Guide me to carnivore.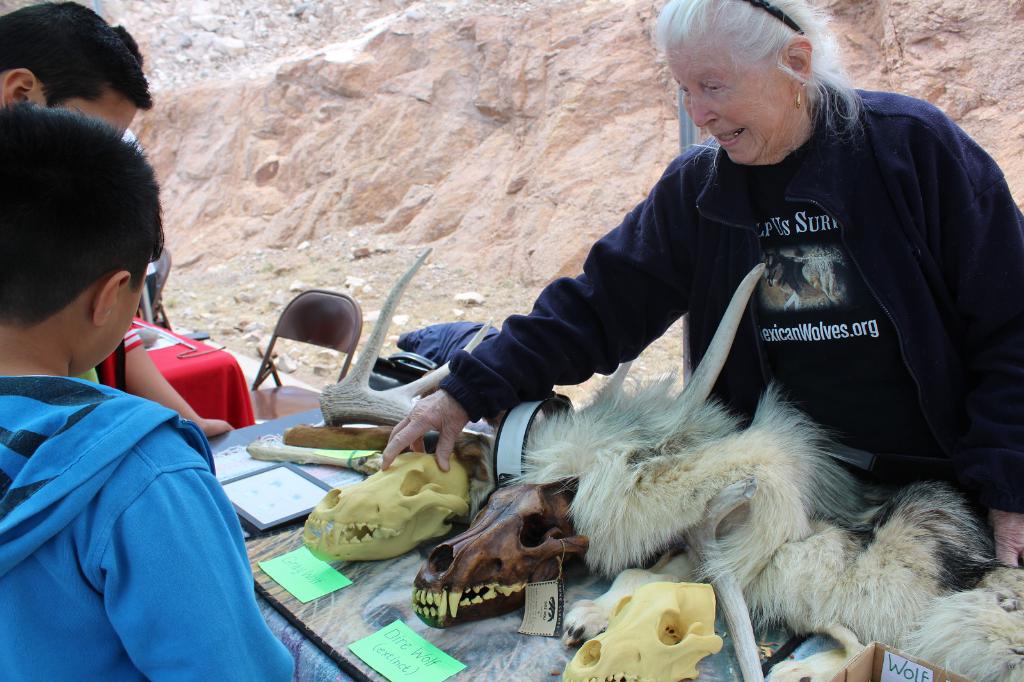
Guidance: locate(761, 246, 846, 310).
